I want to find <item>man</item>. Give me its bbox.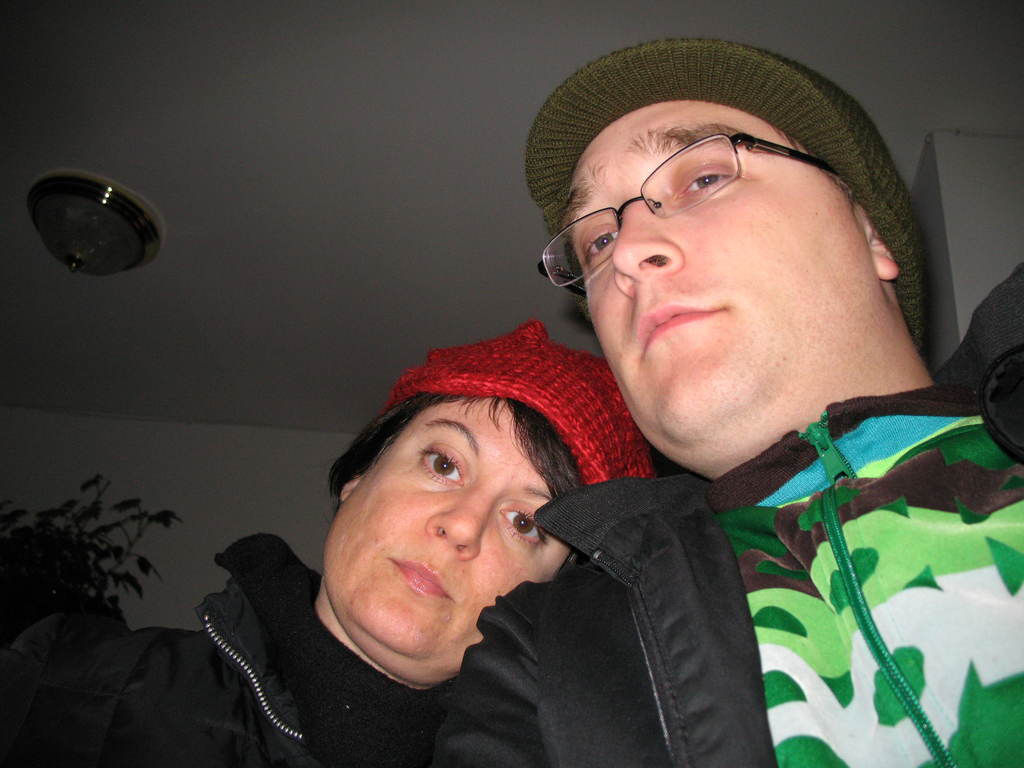
x1=429, y1=36, x2=1023, y2=767.
